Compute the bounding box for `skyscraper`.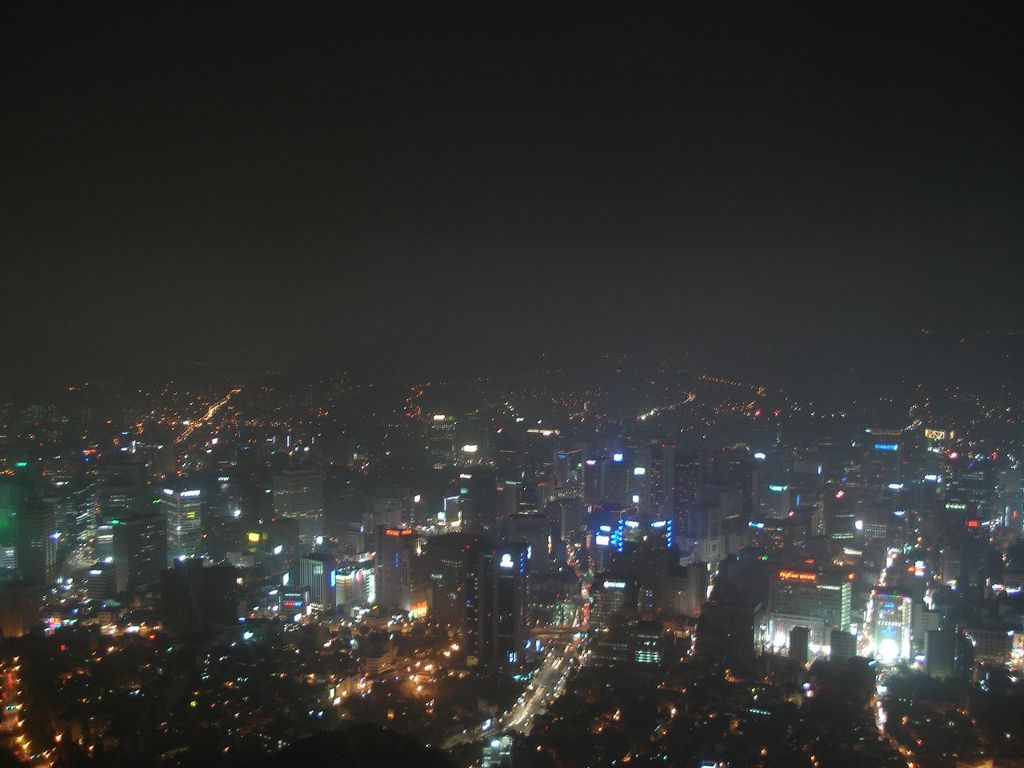
l=114, t=522, r=146, b=590.
